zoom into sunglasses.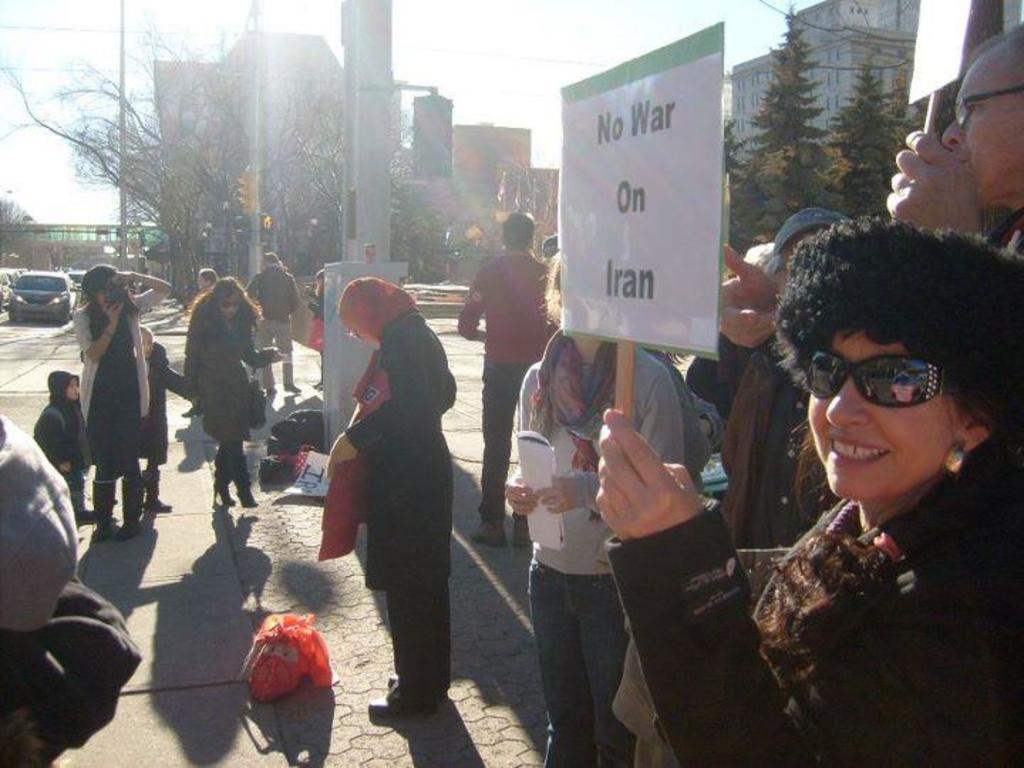
Zoom target: 805/347/954/407.
